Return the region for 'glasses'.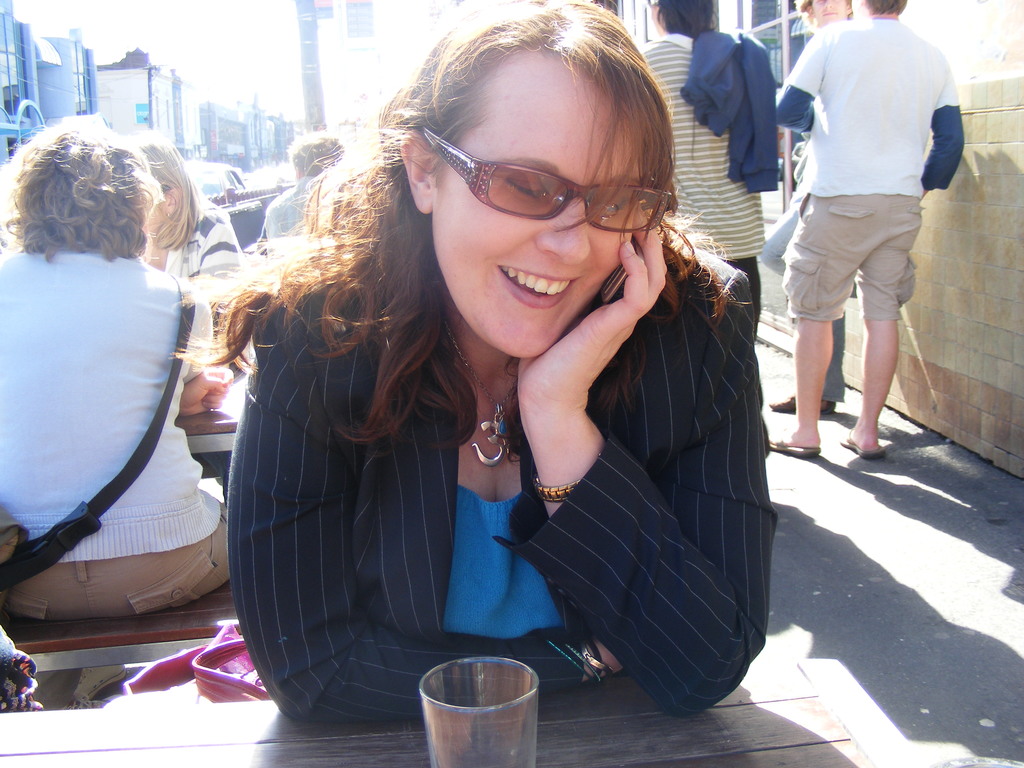
crop(430, 128, 679, 248).
